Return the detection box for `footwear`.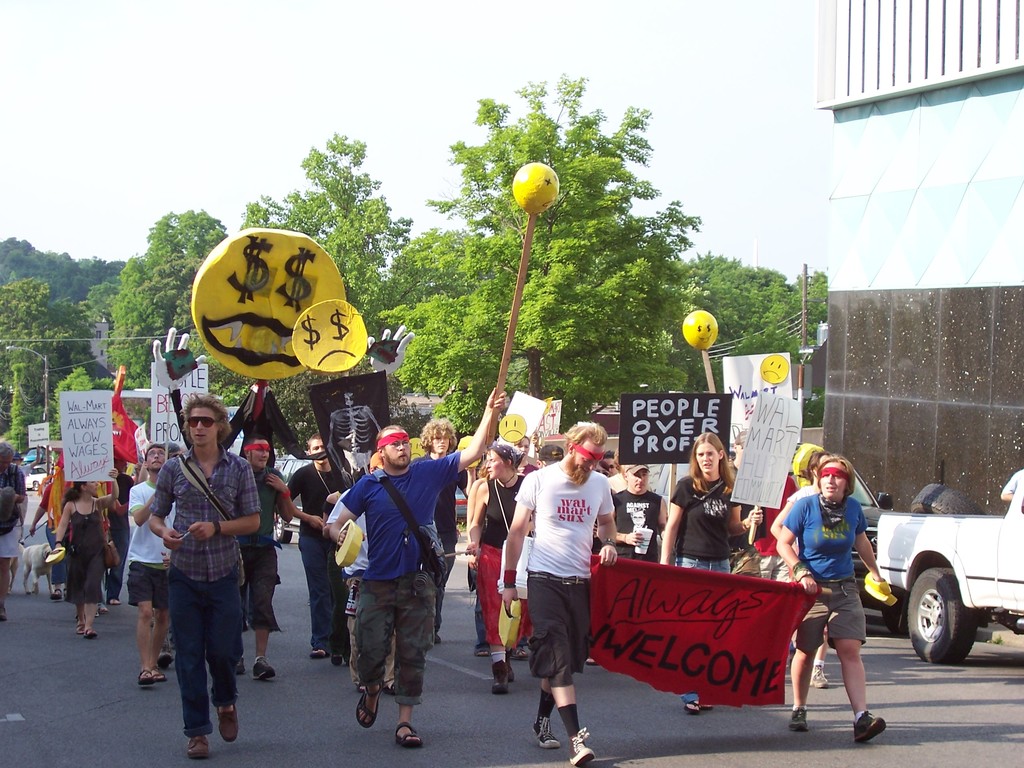
109,600,119,609.
